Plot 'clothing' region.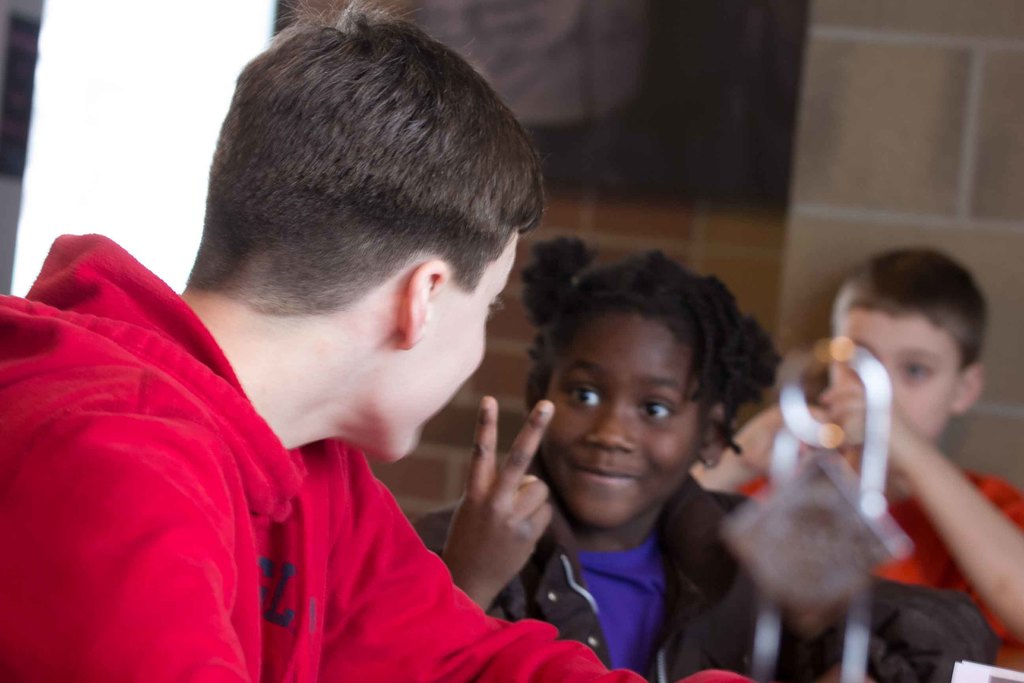
Plotted at 410/470/817/682.
